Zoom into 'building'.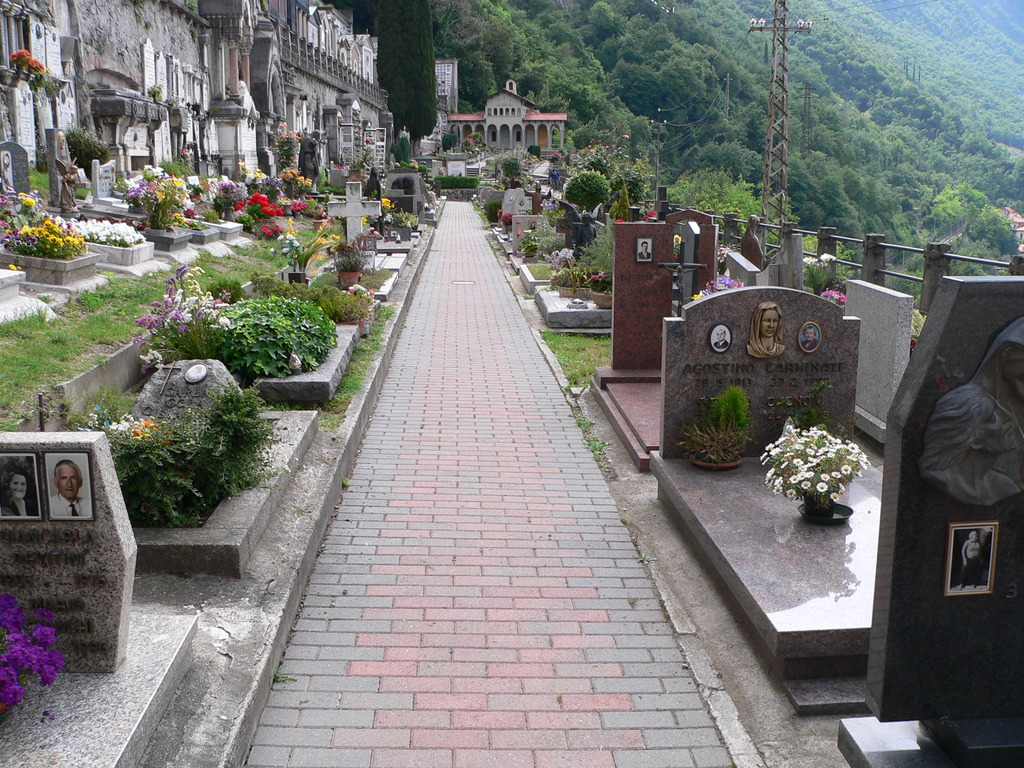
Zoom target: x1=0, y1=0, x2=568, y2=203.
